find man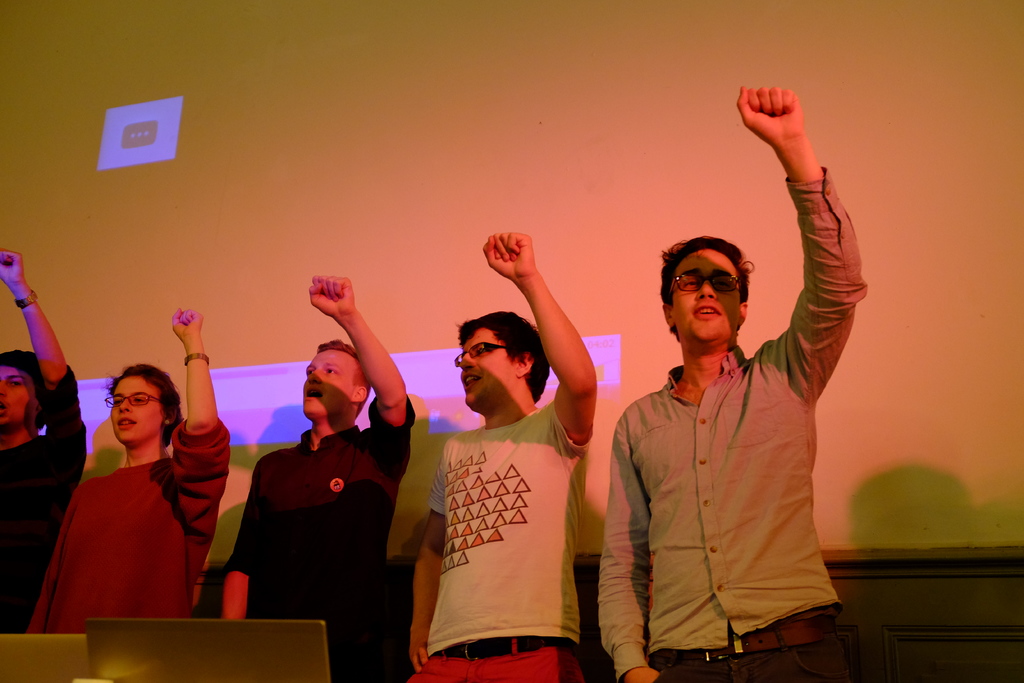
(410, 233, 598, 682)
